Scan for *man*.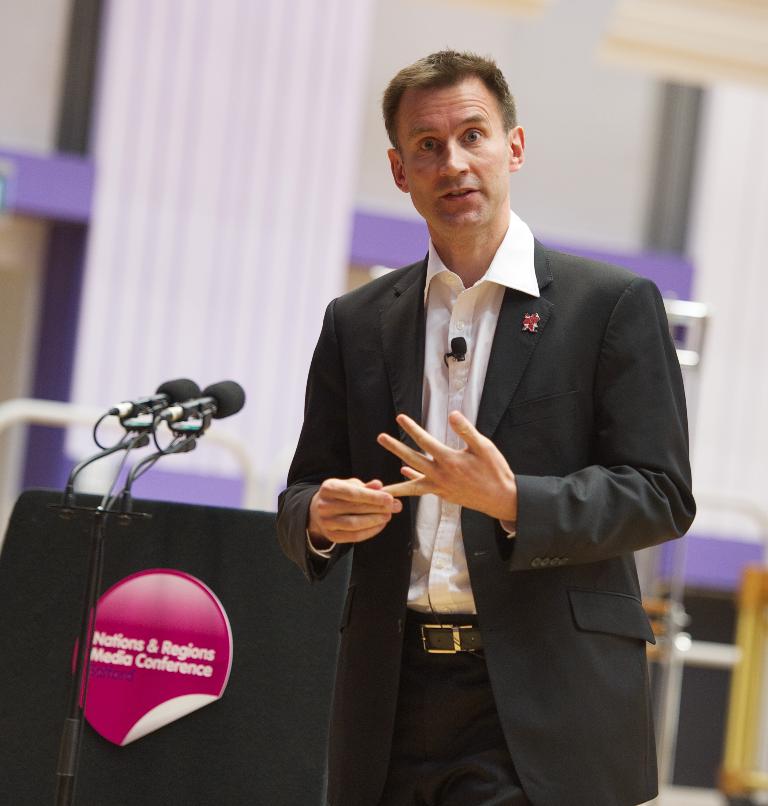
Scan result: bbox(280, 63, 693, 789).
